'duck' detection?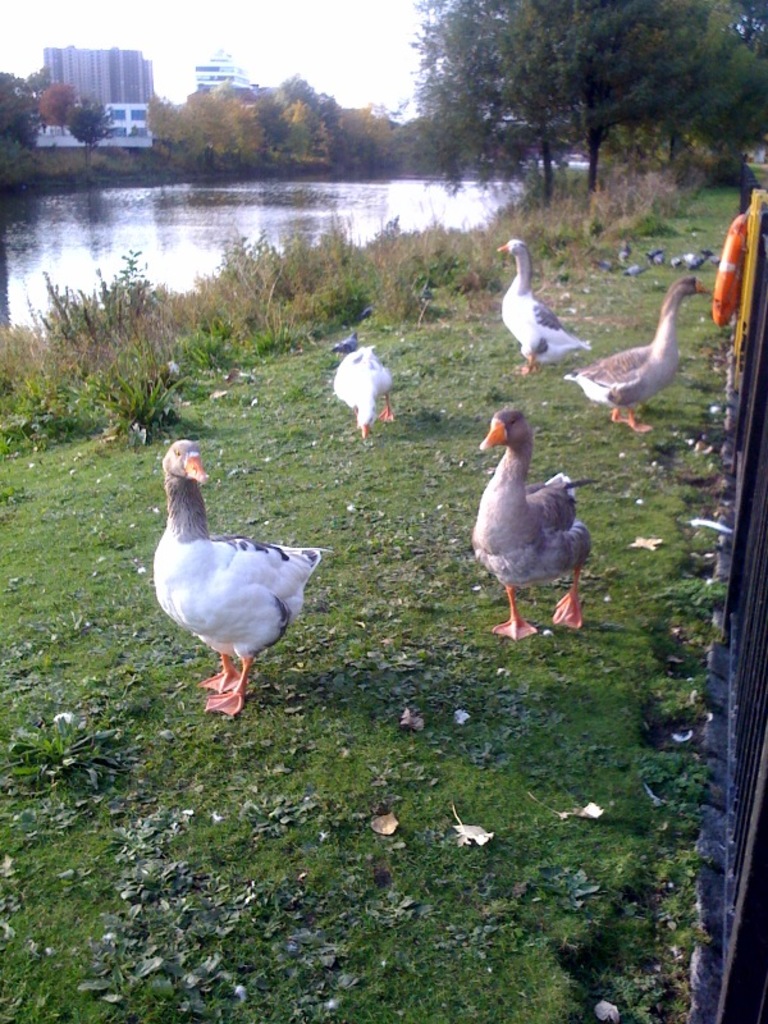
rect(323, 325, 389, 436)
